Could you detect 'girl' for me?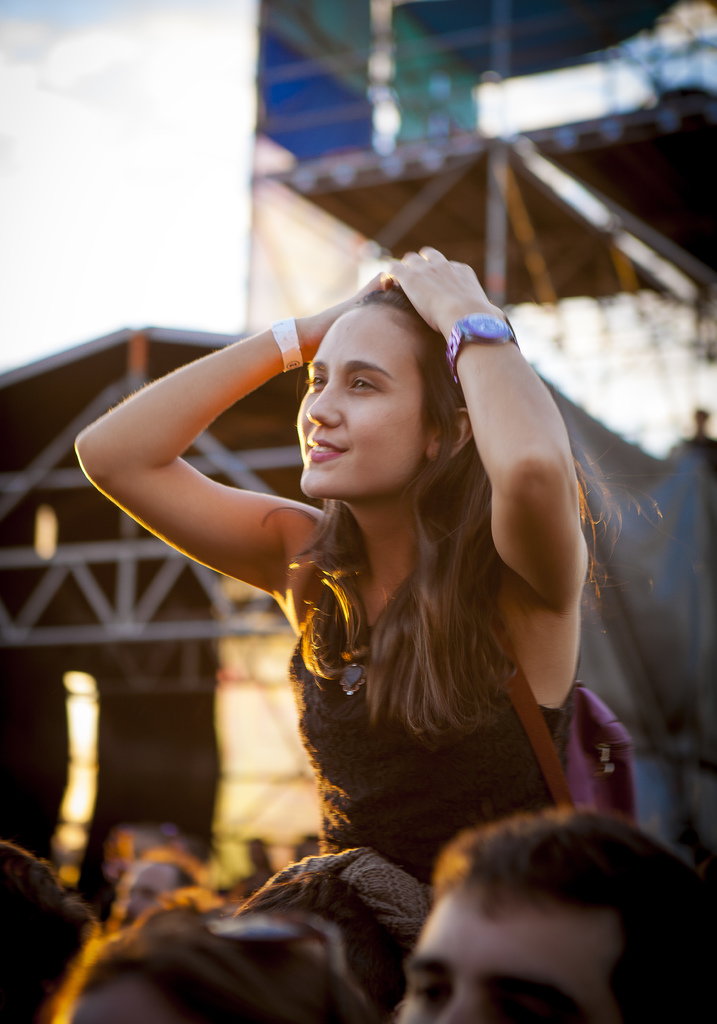
Detection result: l=74, t=239, r=659, b=938.
